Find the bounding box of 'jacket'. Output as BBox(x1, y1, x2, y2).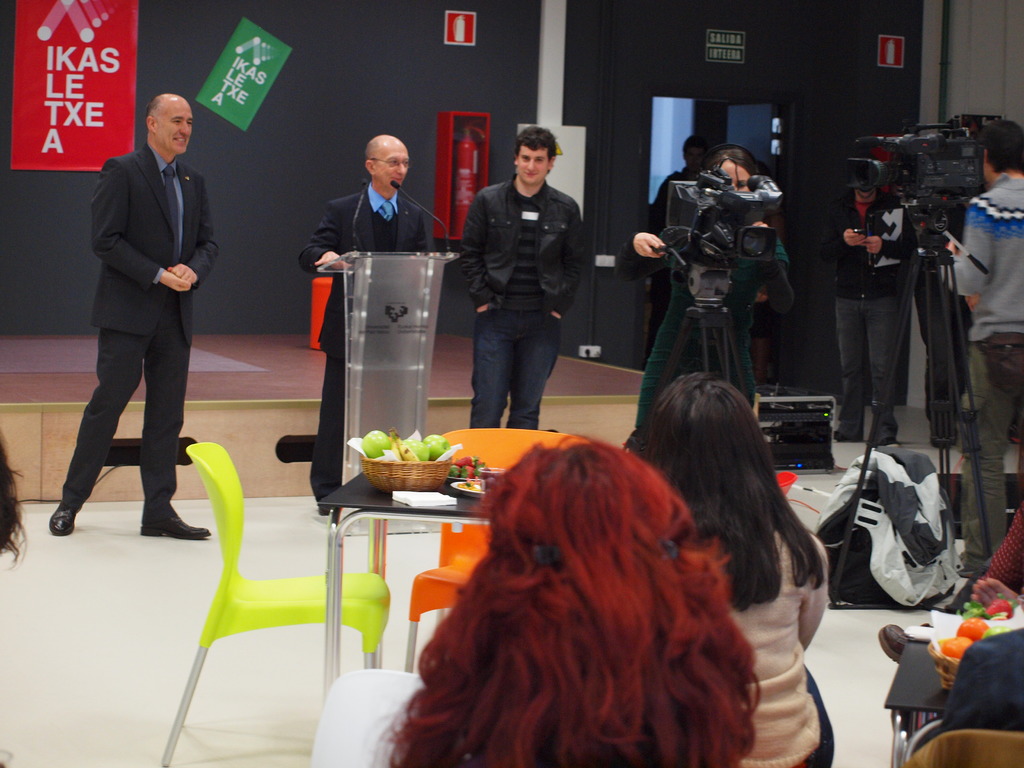
BBox(456, 154, 593, 348).
